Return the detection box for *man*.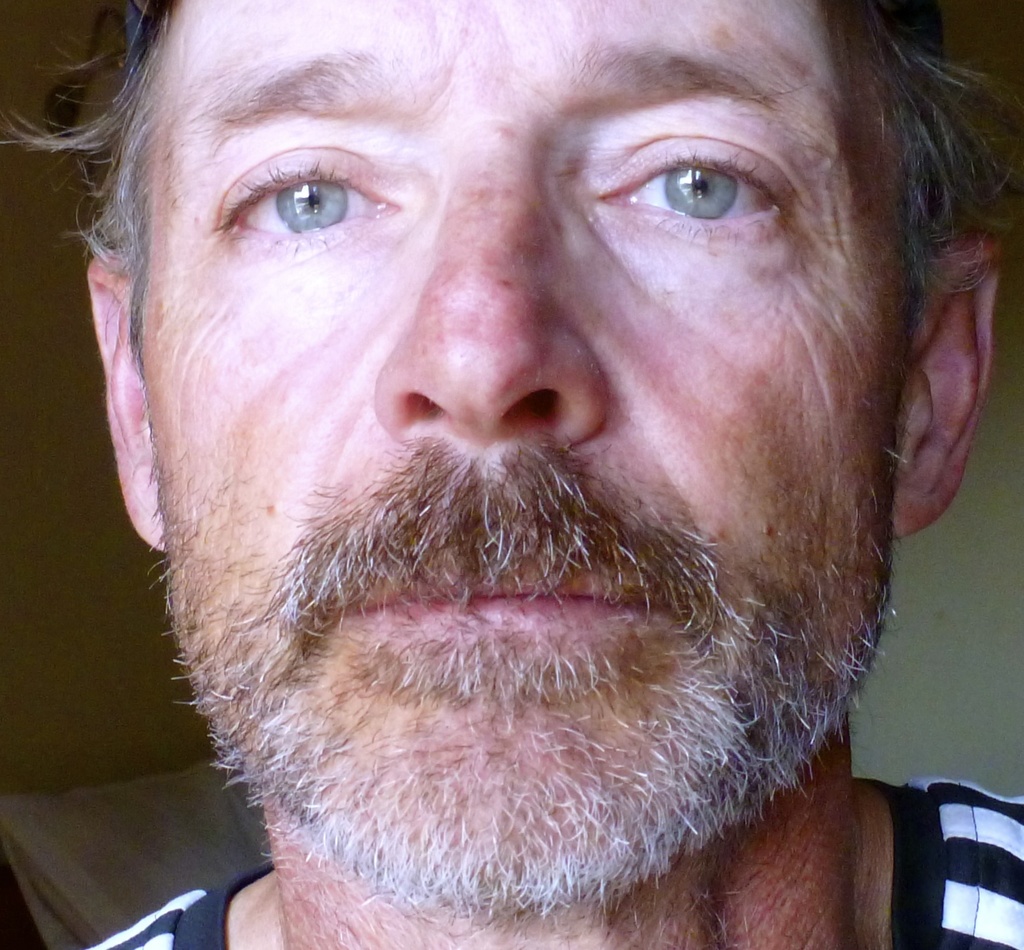
[left=0, top=0, right=1023, bottom=949].
